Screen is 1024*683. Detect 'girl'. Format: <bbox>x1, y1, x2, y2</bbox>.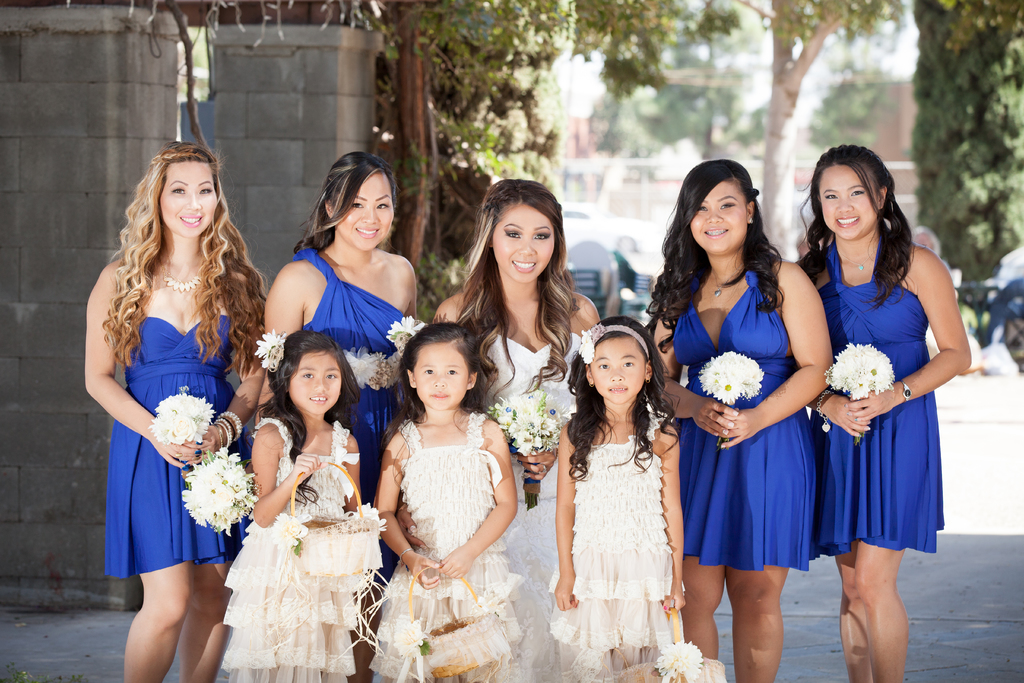
<bbox>372, 314, 554, 682</bbox>.
